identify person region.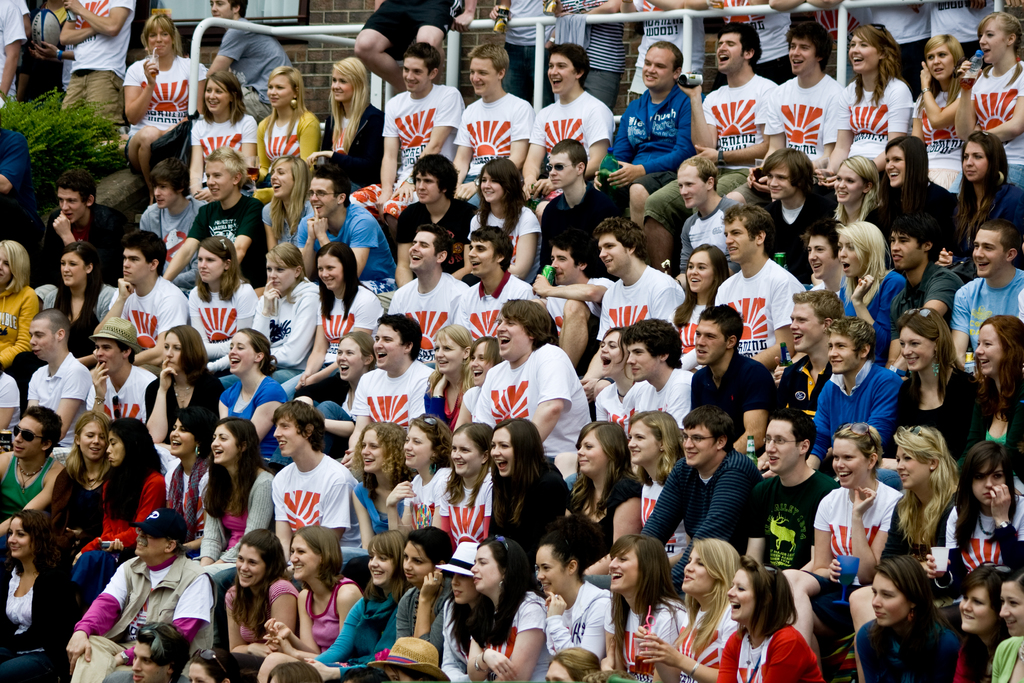
Region: rect(815, 26, 902, 188).
